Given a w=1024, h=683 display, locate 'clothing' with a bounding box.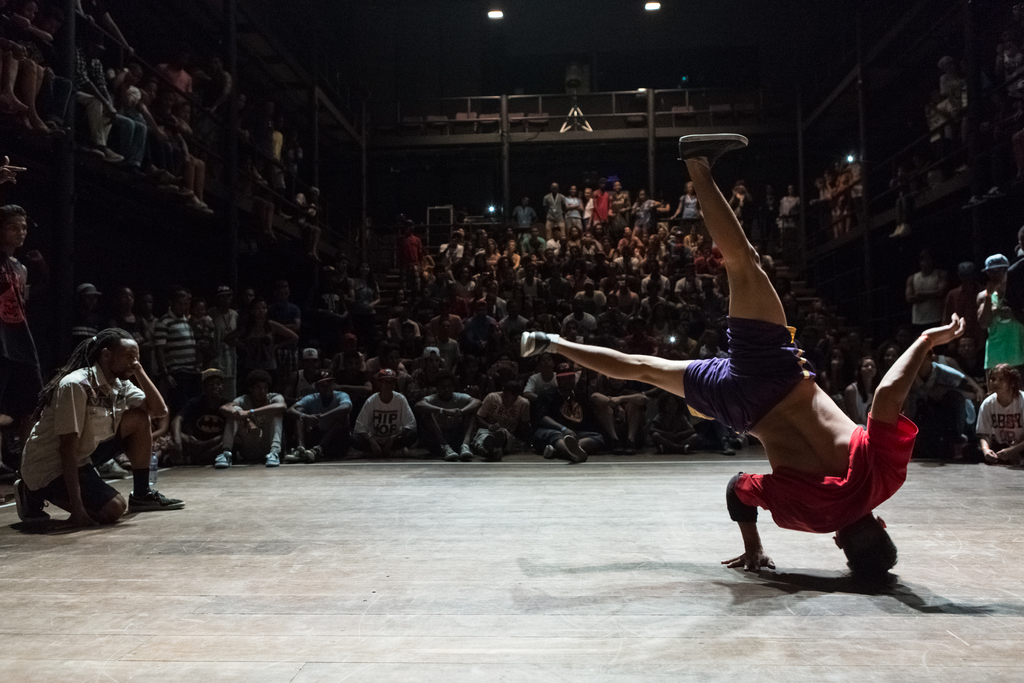
Located: <region>974, 279, 1017, 374</region>.
